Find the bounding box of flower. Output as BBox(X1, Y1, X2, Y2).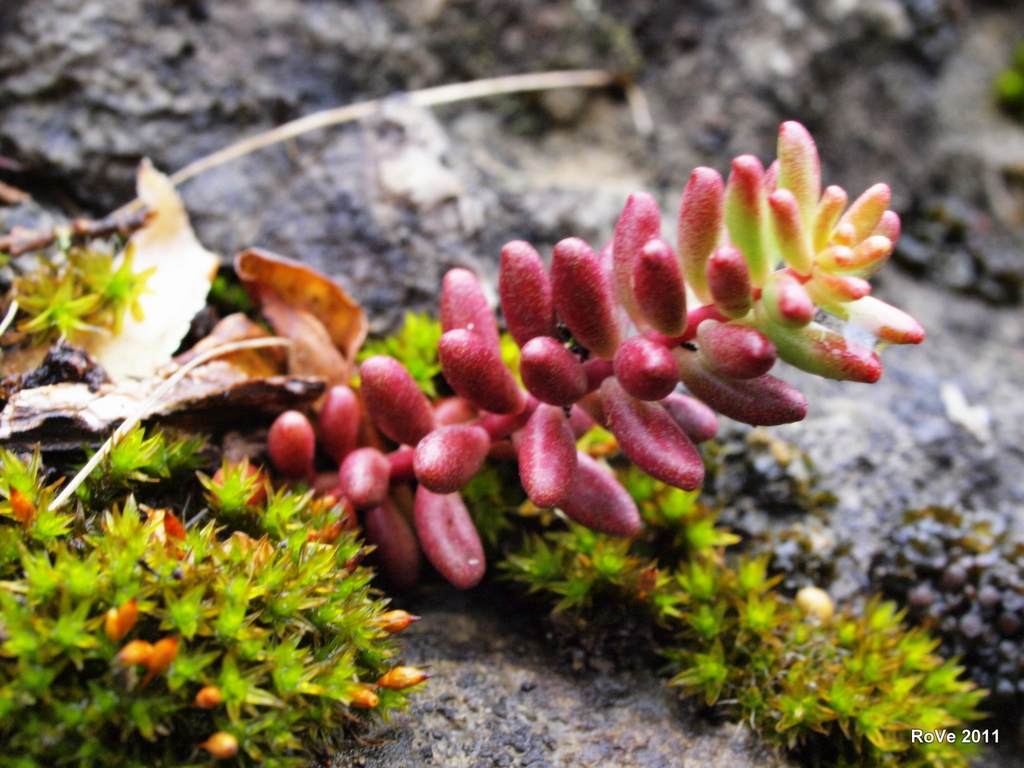
BBox(376, 660, 424, 692).
